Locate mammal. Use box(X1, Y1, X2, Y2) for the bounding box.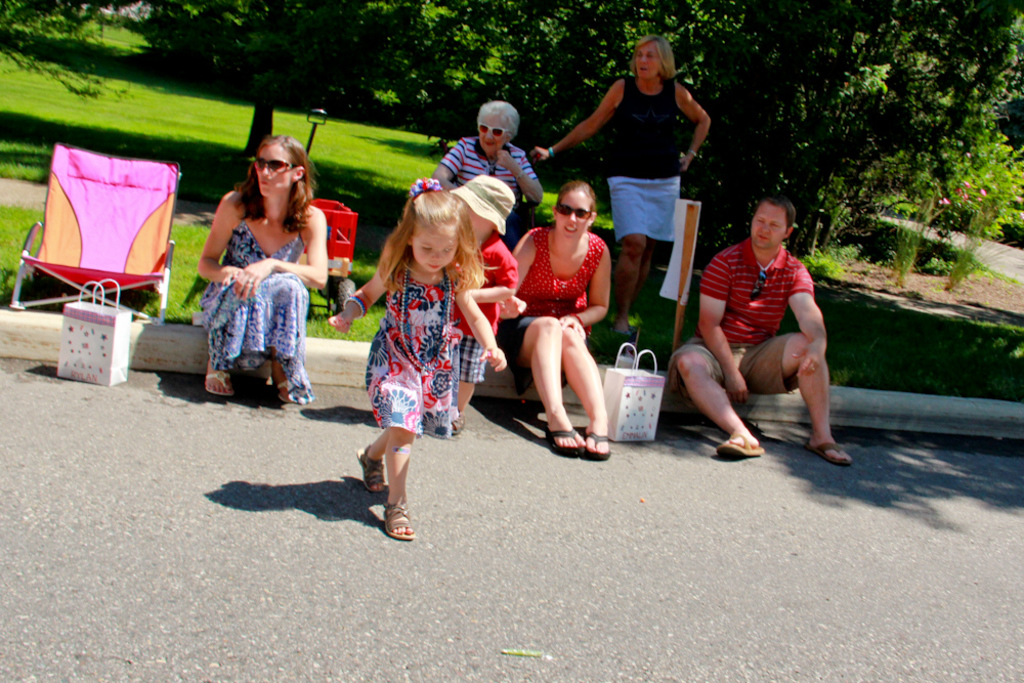
box(195, 136, 327, 412).
